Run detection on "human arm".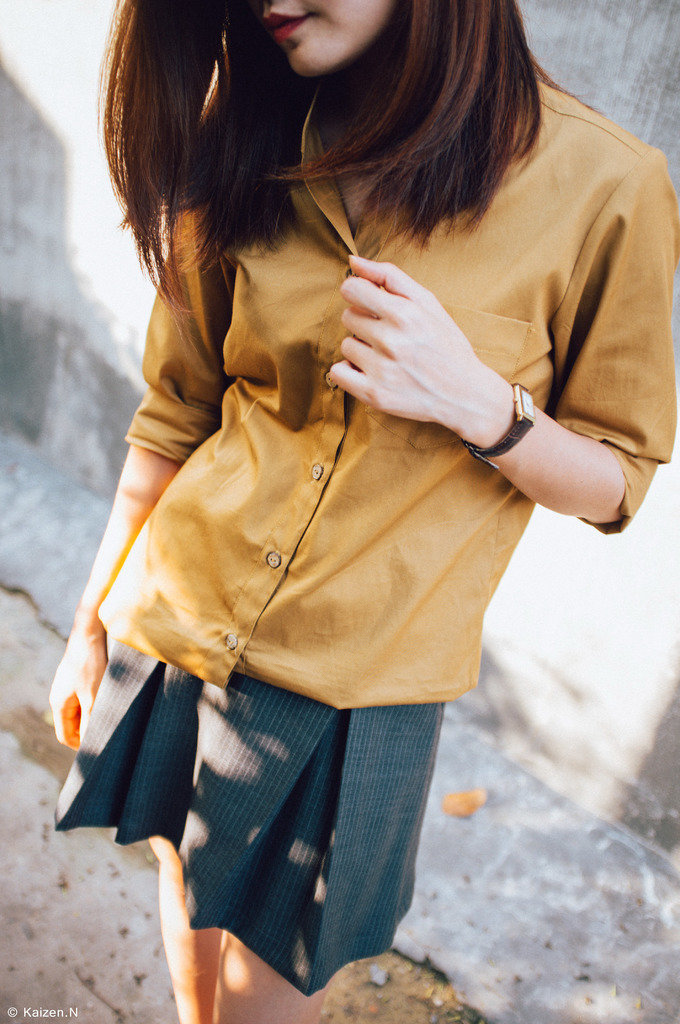
Result: (47, 223, 227, 751).
